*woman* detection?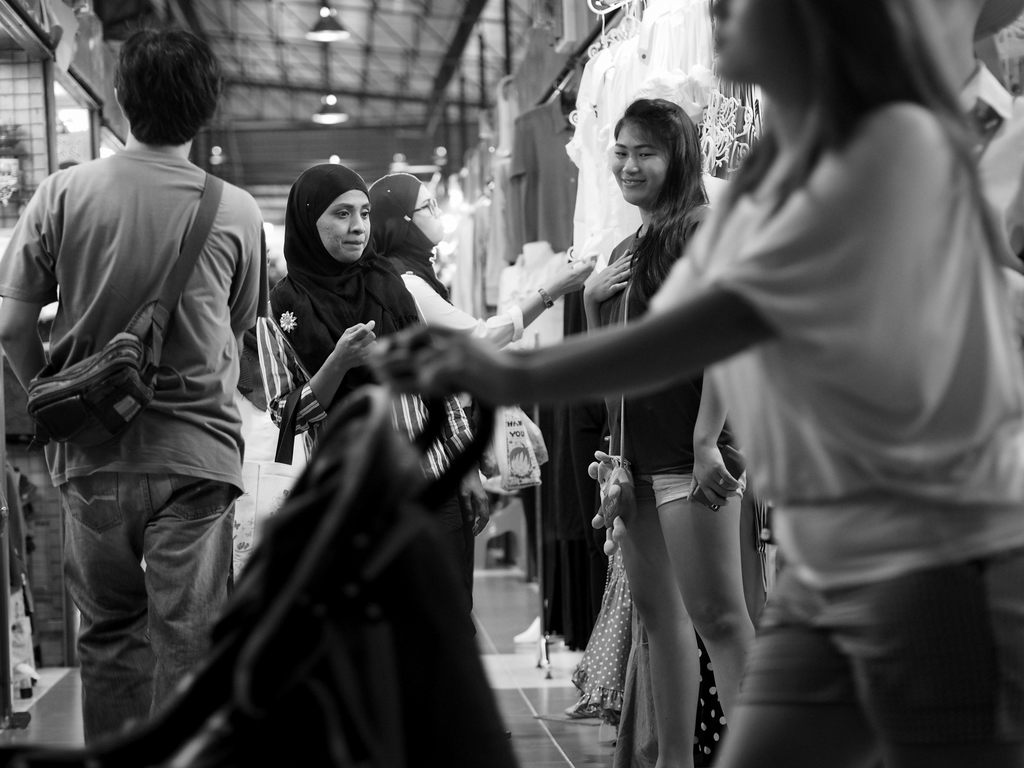
403/0/1023/767
